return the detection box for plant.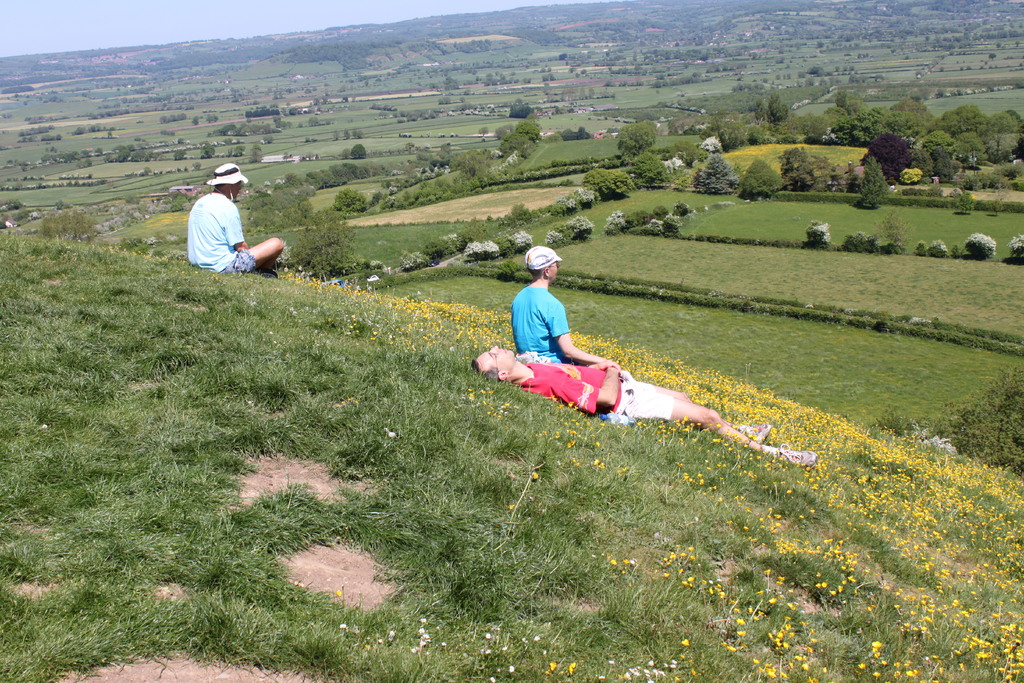
(x1=874, y1=406, x2=927, y2=440).
